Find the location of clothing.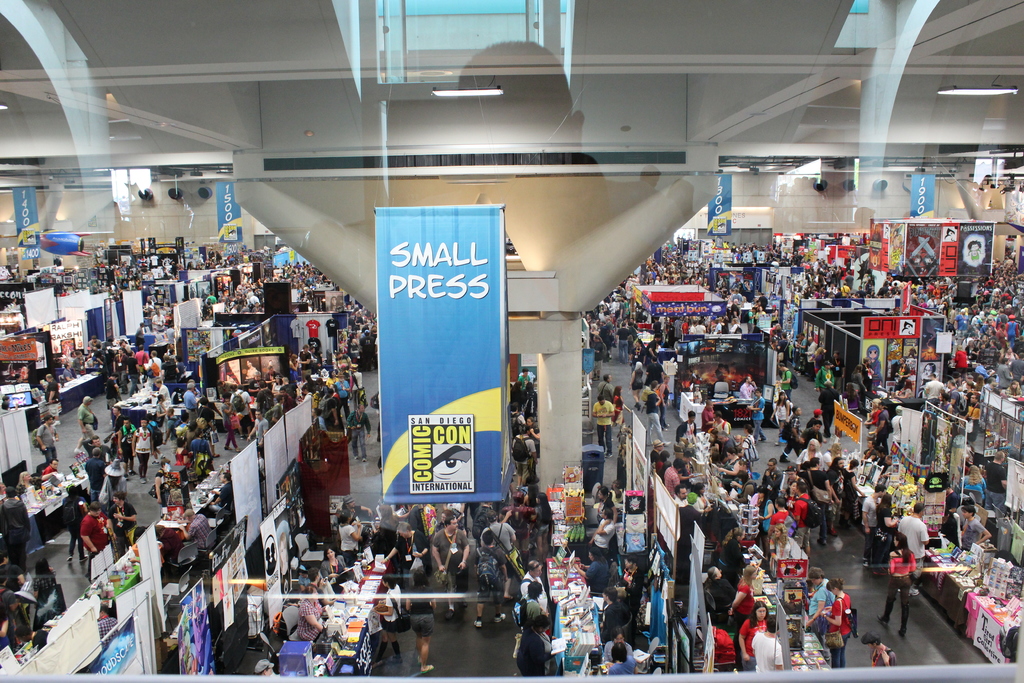
Location: box=[298, 598, 323, 645].
